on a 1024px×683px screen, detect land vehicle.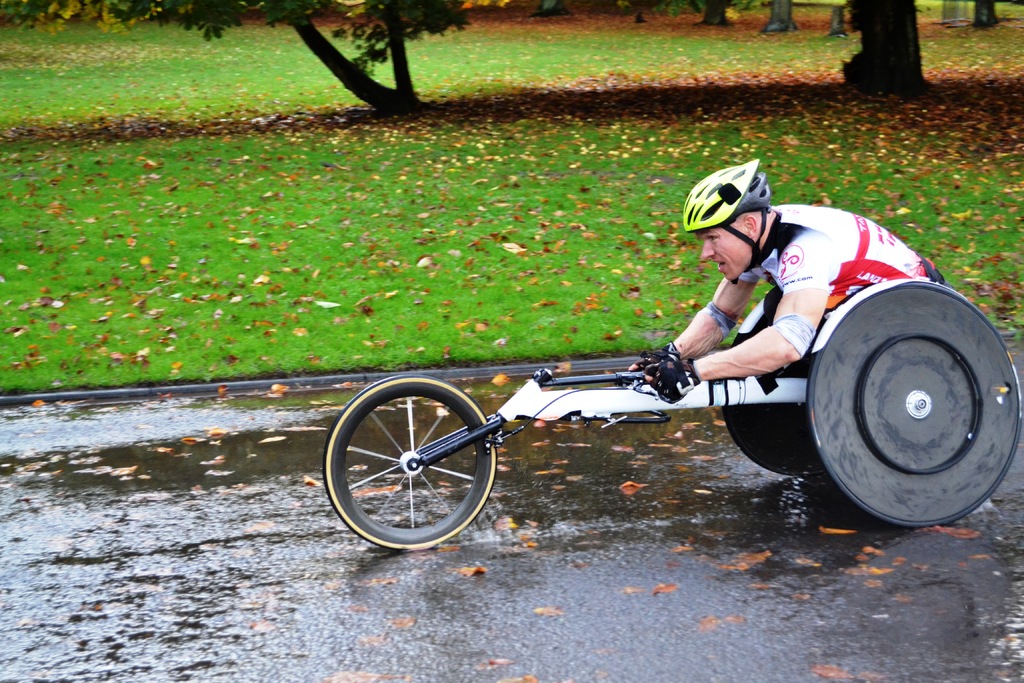
box=[294, 257, 1023, 561].
